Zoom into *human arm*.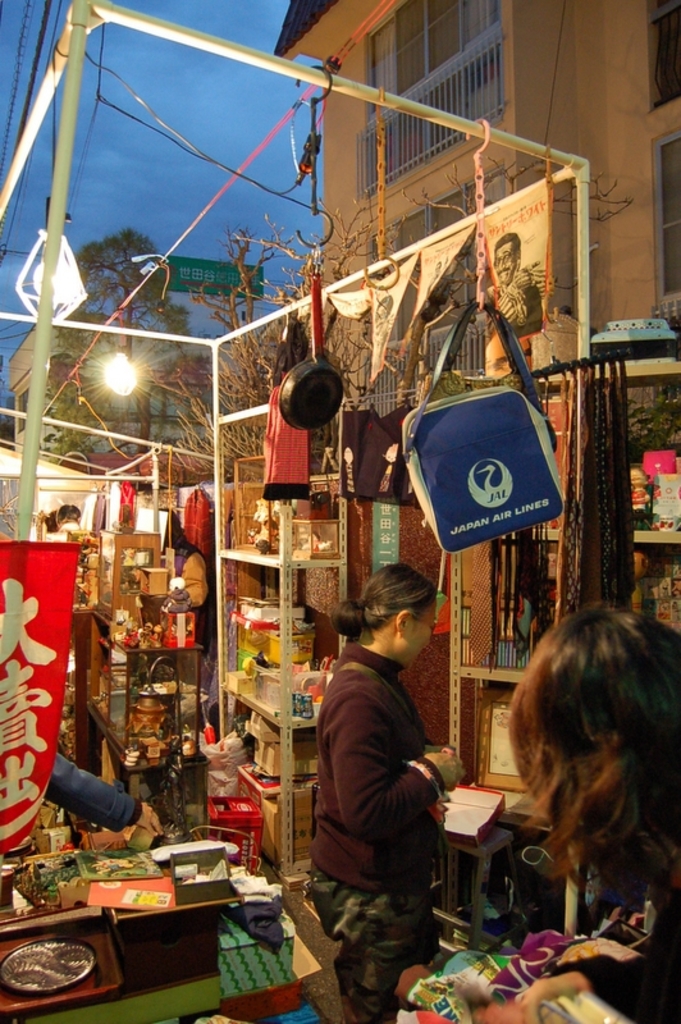
Zoom target: {"x1": 517, "y1": 884, "x2": 680, "y2": 1023}.
